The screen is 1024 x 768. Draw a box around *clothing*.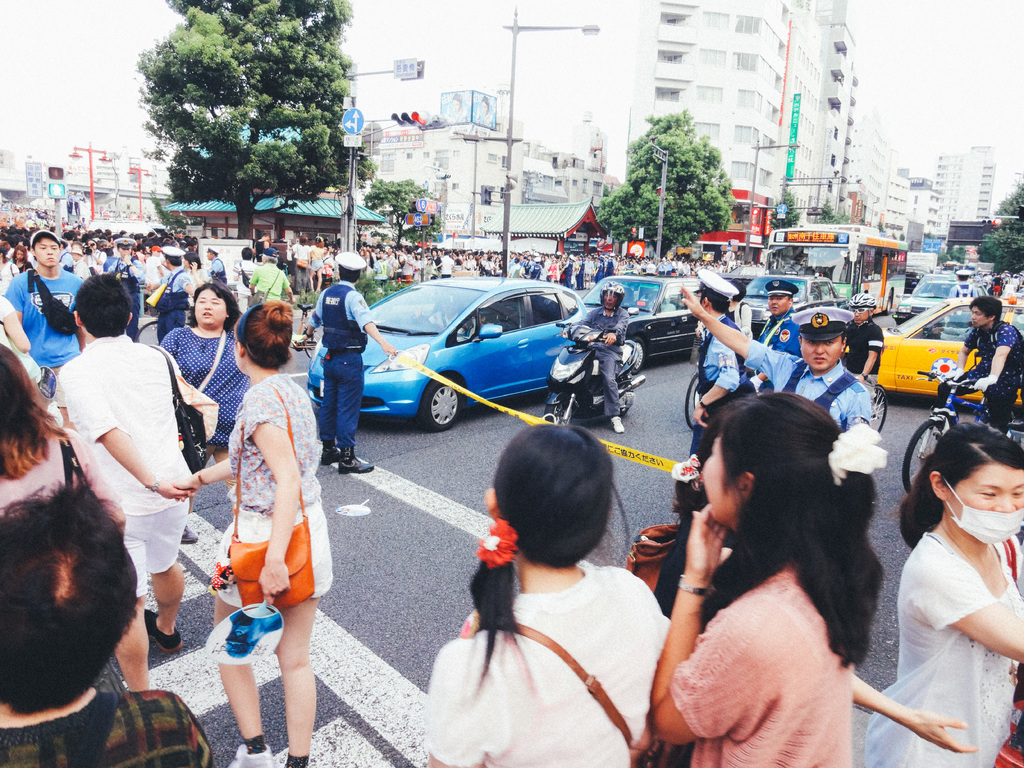
pyautogui.locateOnScreen(865, 529, 1023, 767).
